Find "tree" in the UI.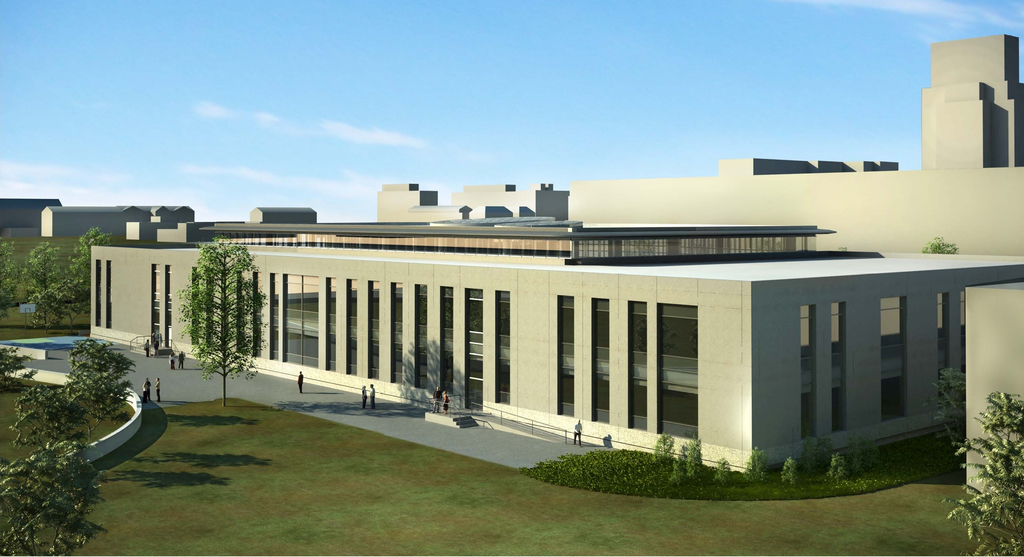
UI element at x1=8 y1=382 x2=82 y2=446.
